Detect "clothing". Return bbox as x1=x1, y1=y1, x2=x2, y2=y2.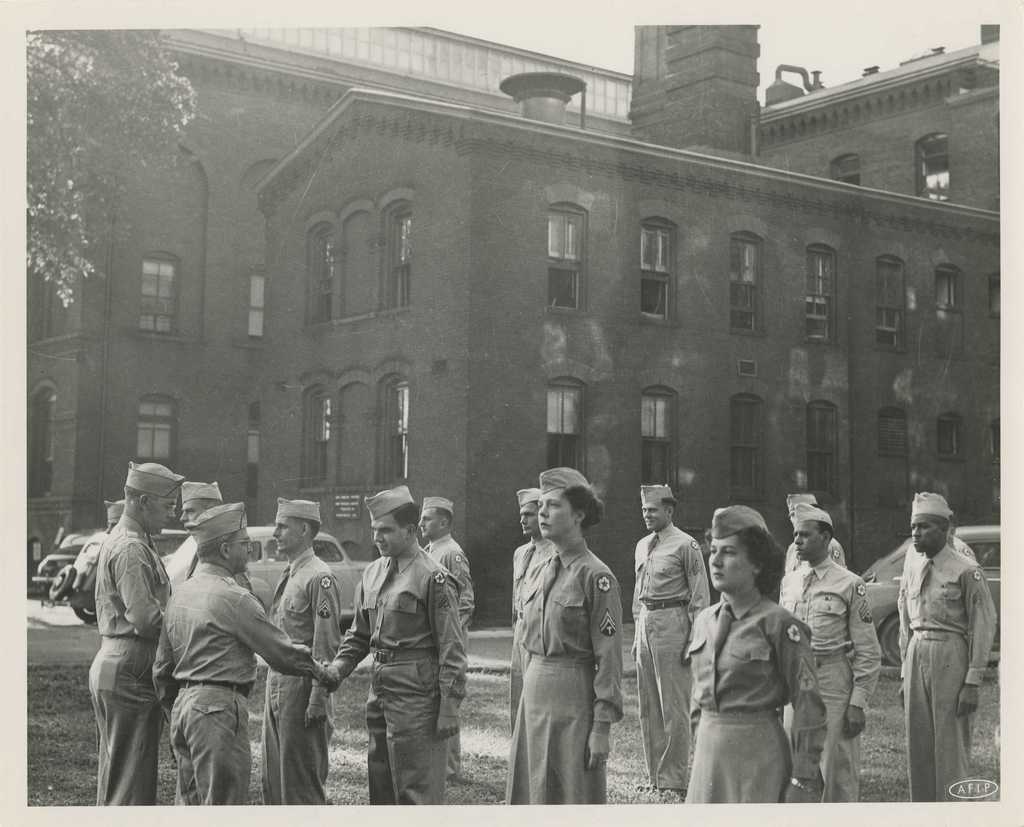
x1=632, y1=520, x2=715, y2=798.
